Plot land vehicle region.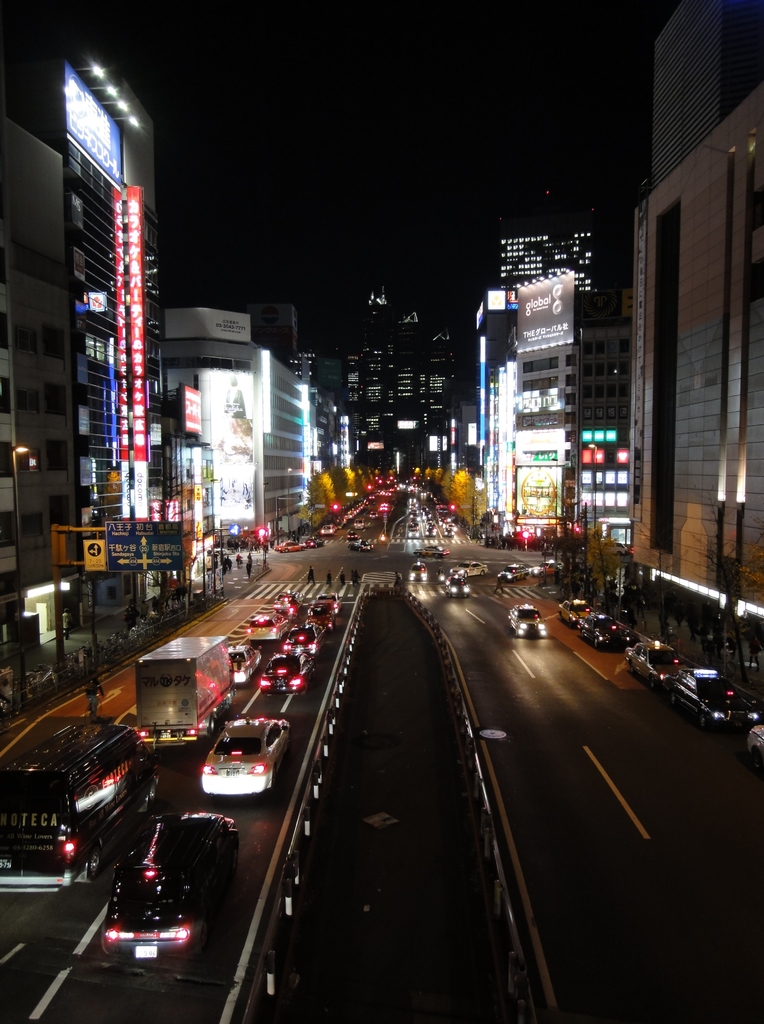
Plotted at <bbox>577, 612, 623, 646</bbox>.
